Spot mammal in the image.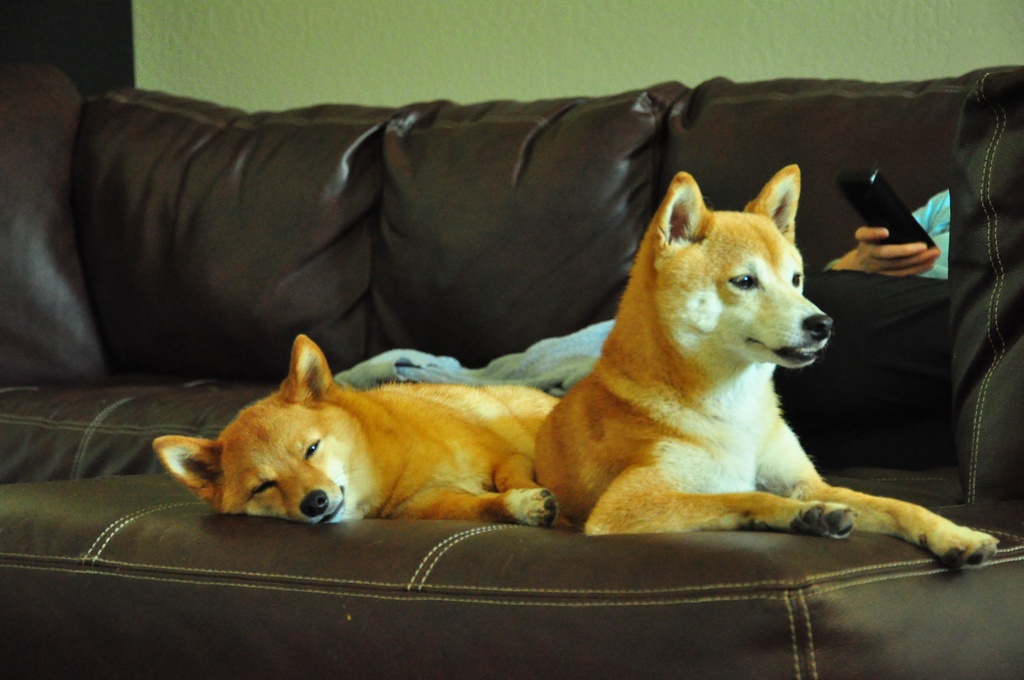
mammal found at rect(820, 190, 950, 282).
